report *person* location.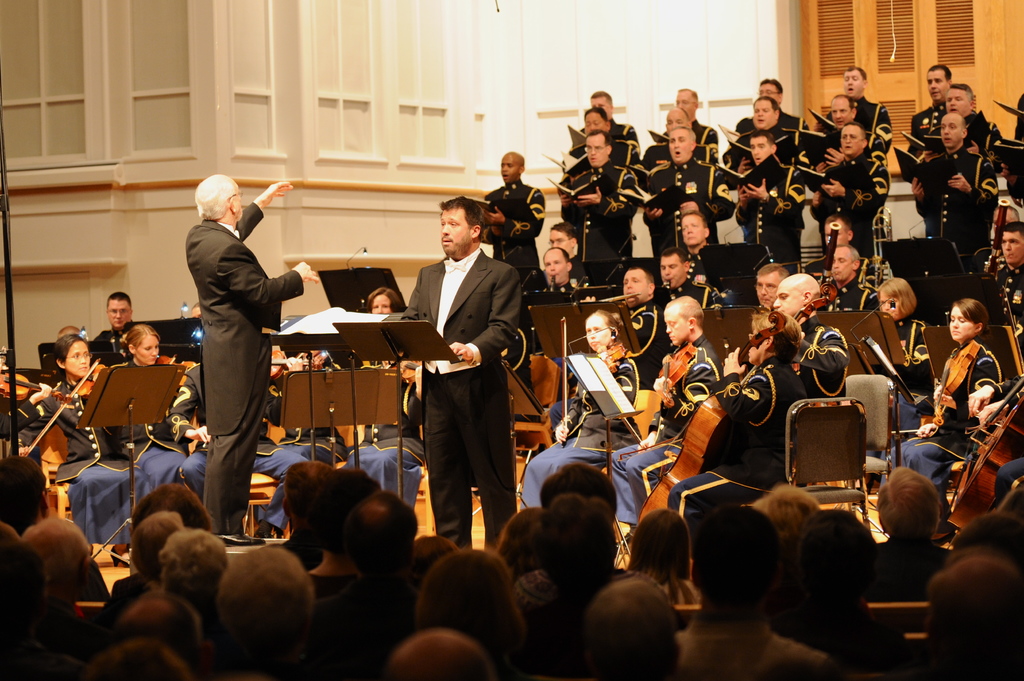
Report: <box>520,310,649,497</box>.
